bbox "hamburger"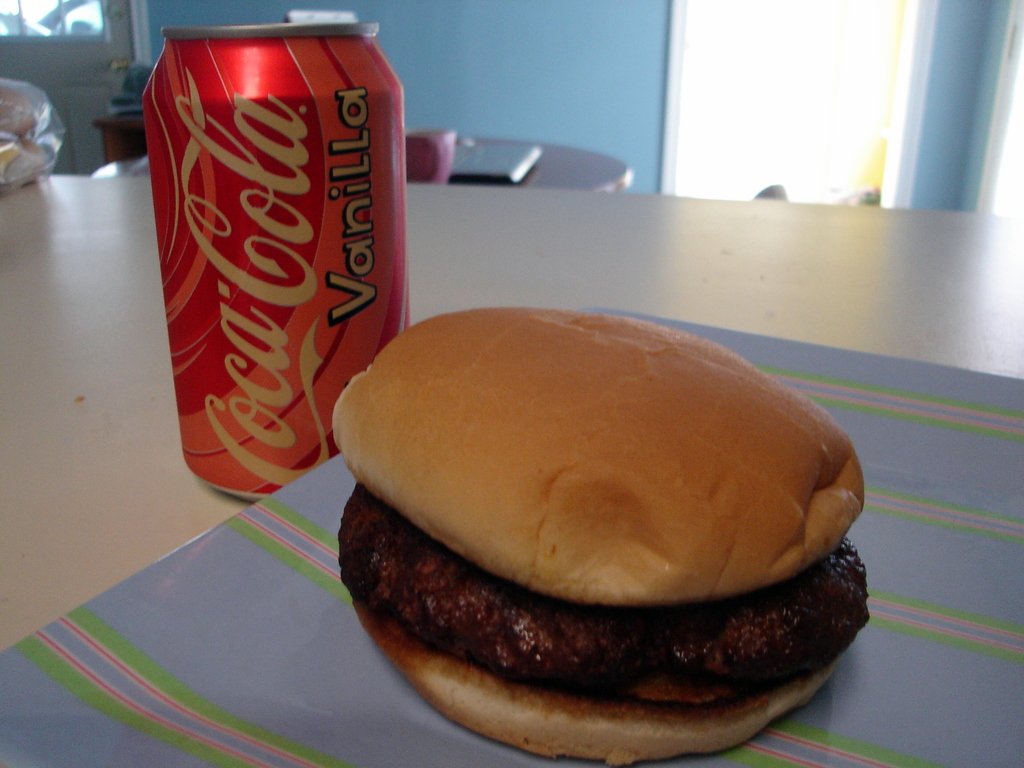
(x1=317, y1=305, x2=867, y2=767)
